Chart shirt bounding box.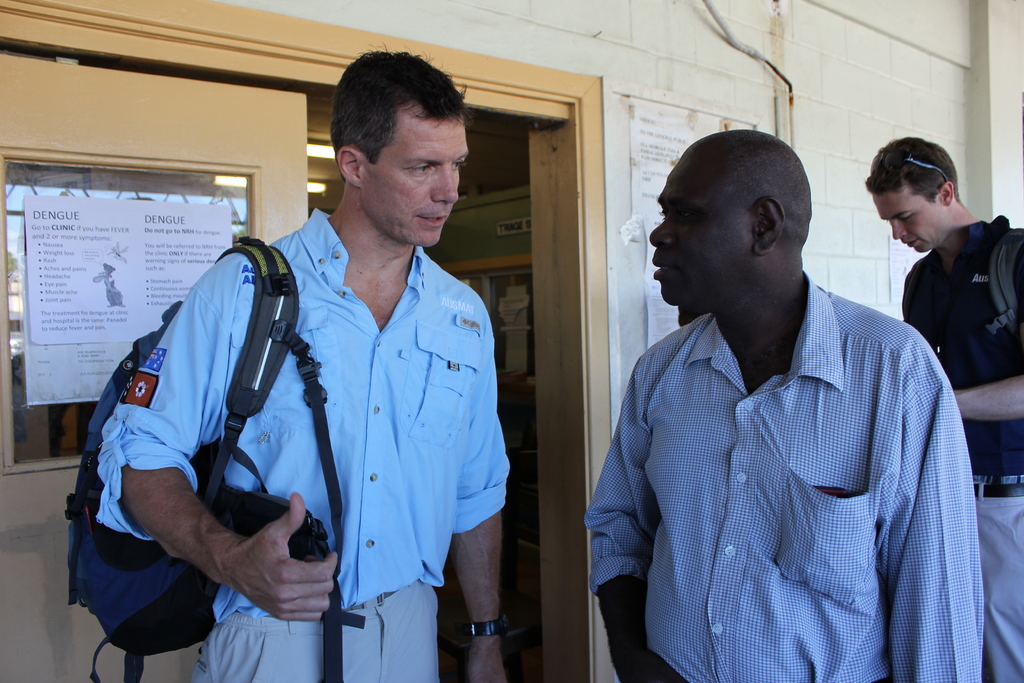
Charted: 582,268,984,682.
